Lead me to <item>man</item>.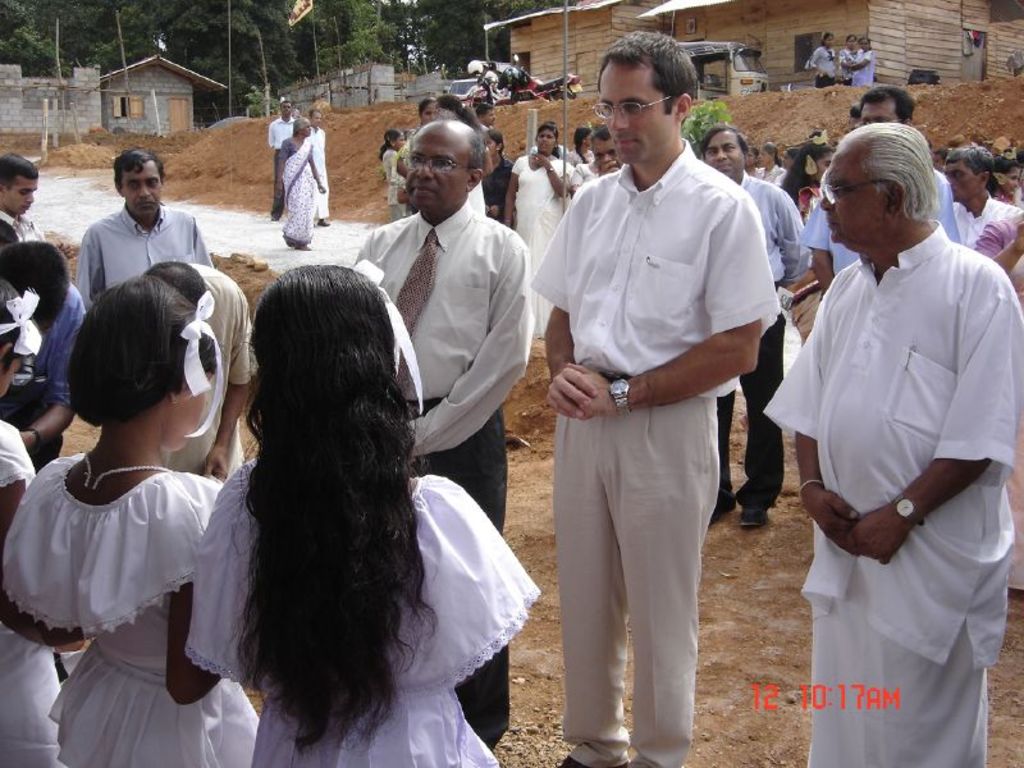
Lead to (x1=704, y1=128, x2=810, y2=532).
